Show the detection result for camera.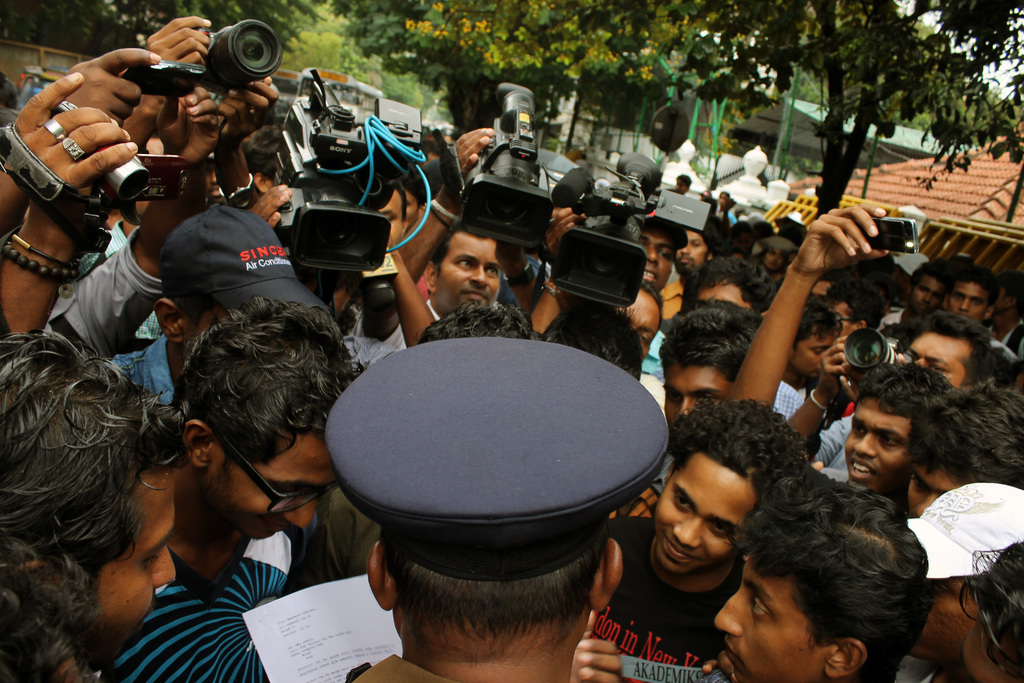
box(36, 97, 189, 227).
